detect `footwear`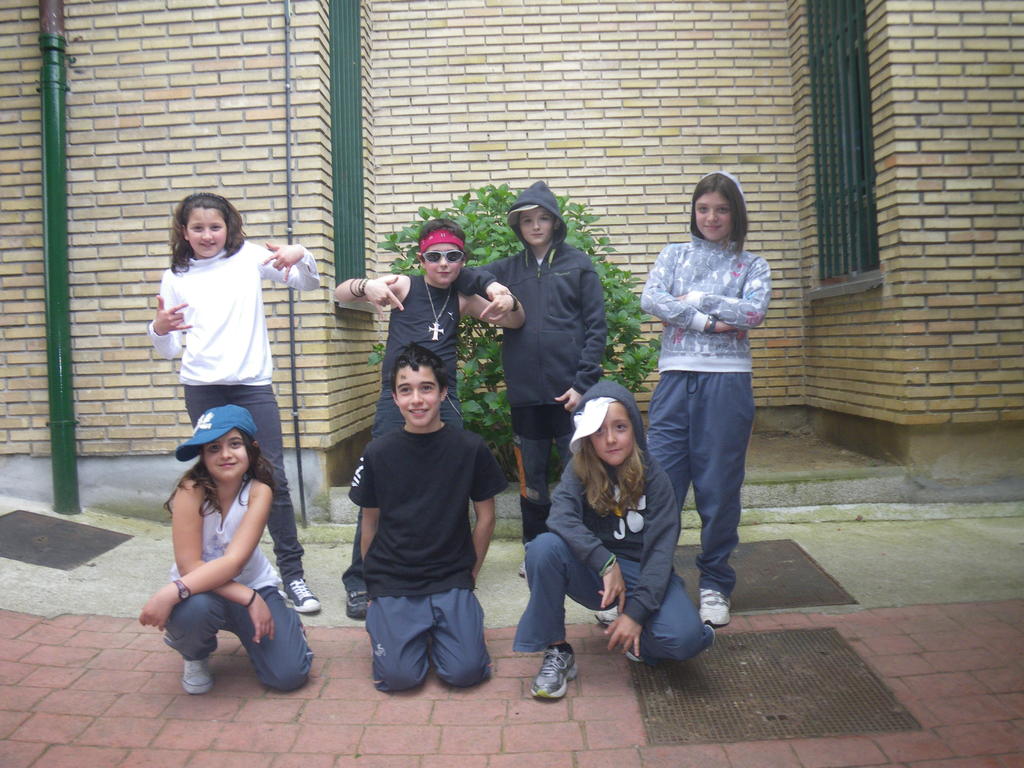
<box>698,584,733,623</box>
